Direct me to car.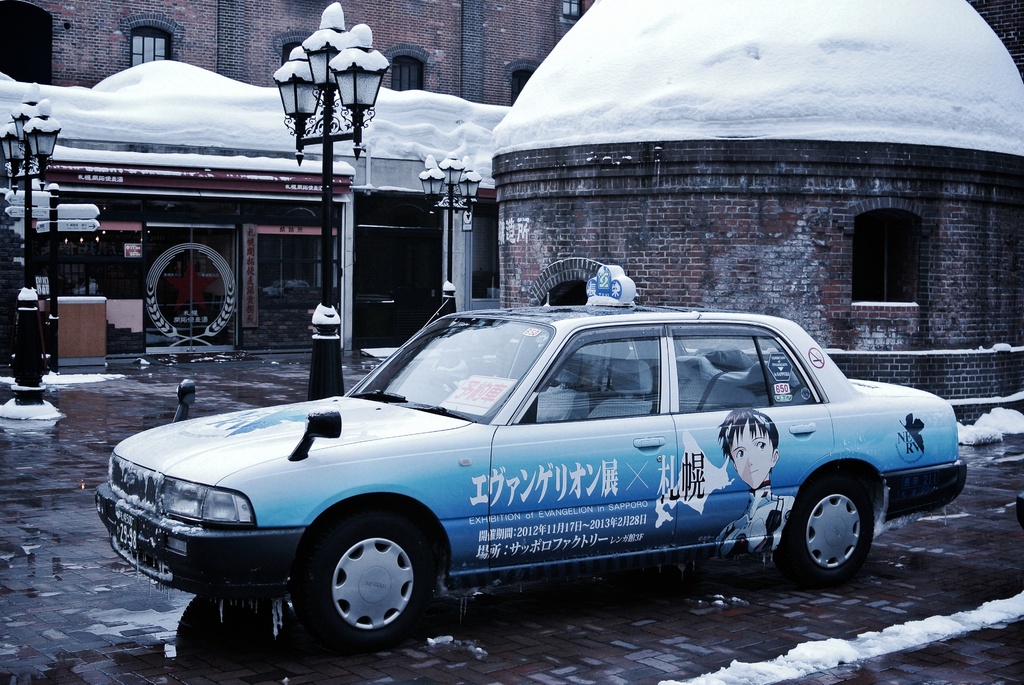
Direction: 83,310,946,647.
